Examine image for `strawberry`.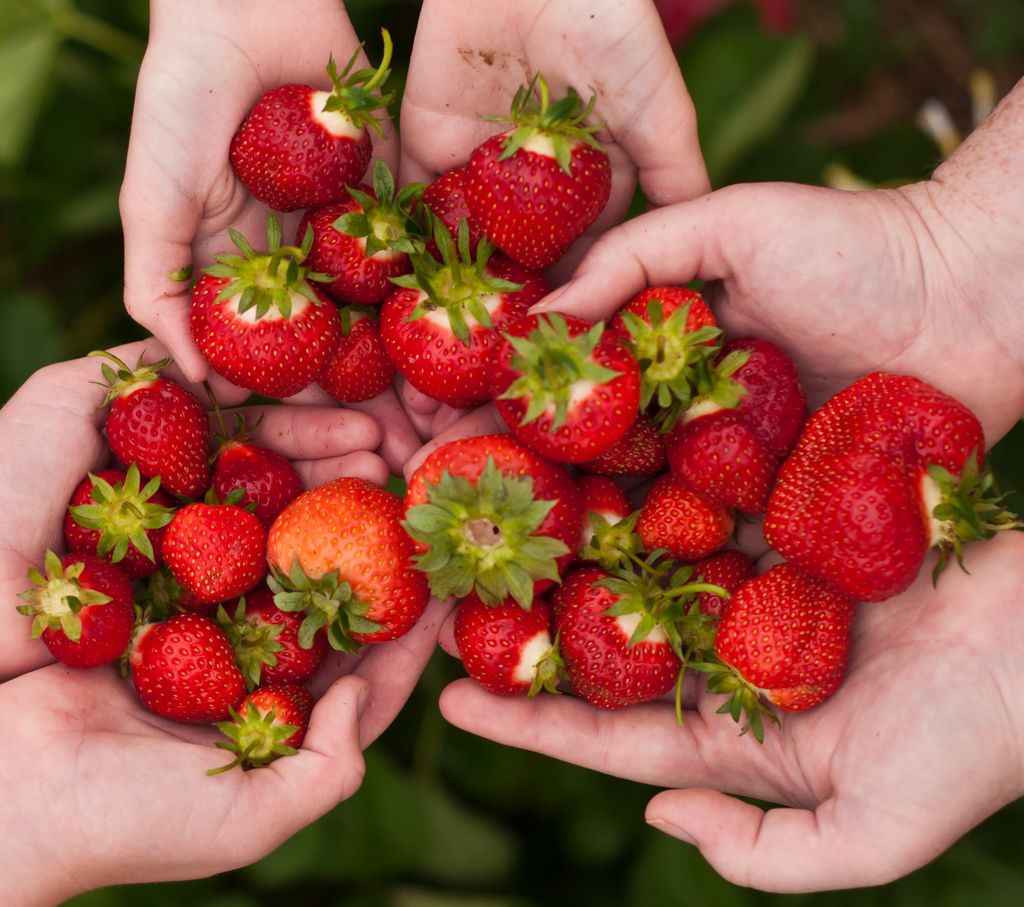
Examination result: Rect(179, 211, 345, 408).
